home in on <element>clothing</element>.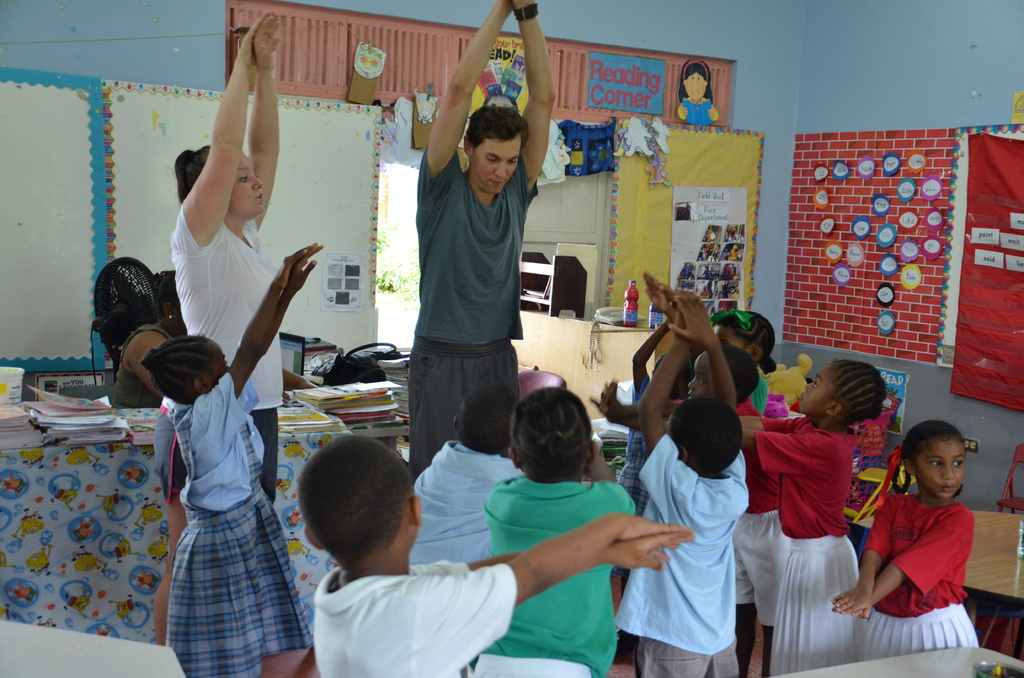
Homed in at (x1=109, y1=317, x2=180, y2=408).
